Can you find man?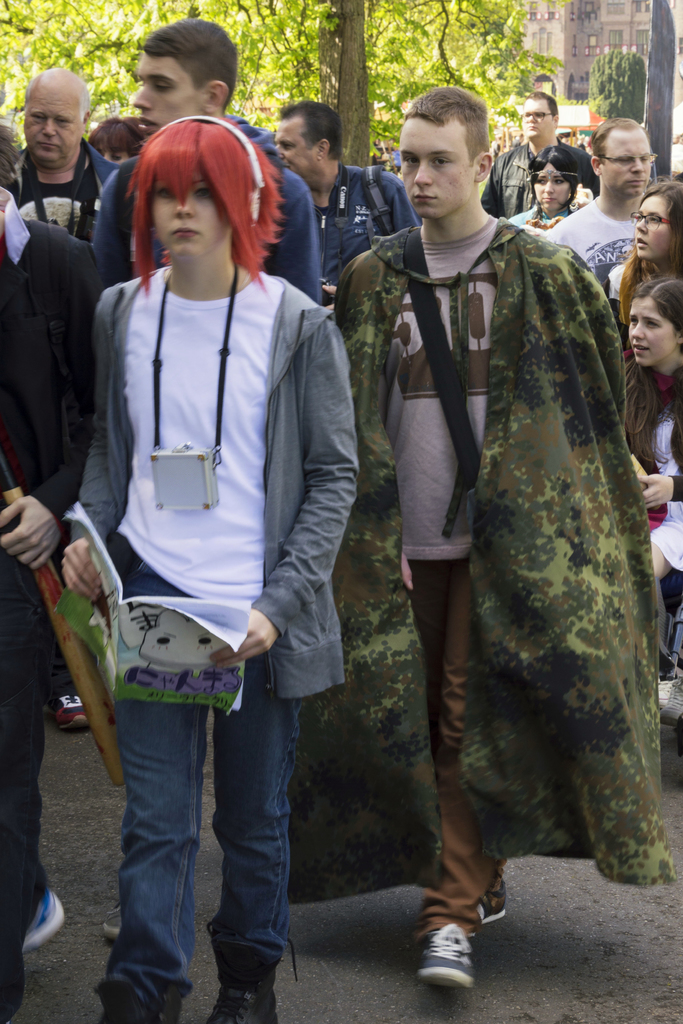
Yes, bounding box: BBox(320, 76, 661, 952).
